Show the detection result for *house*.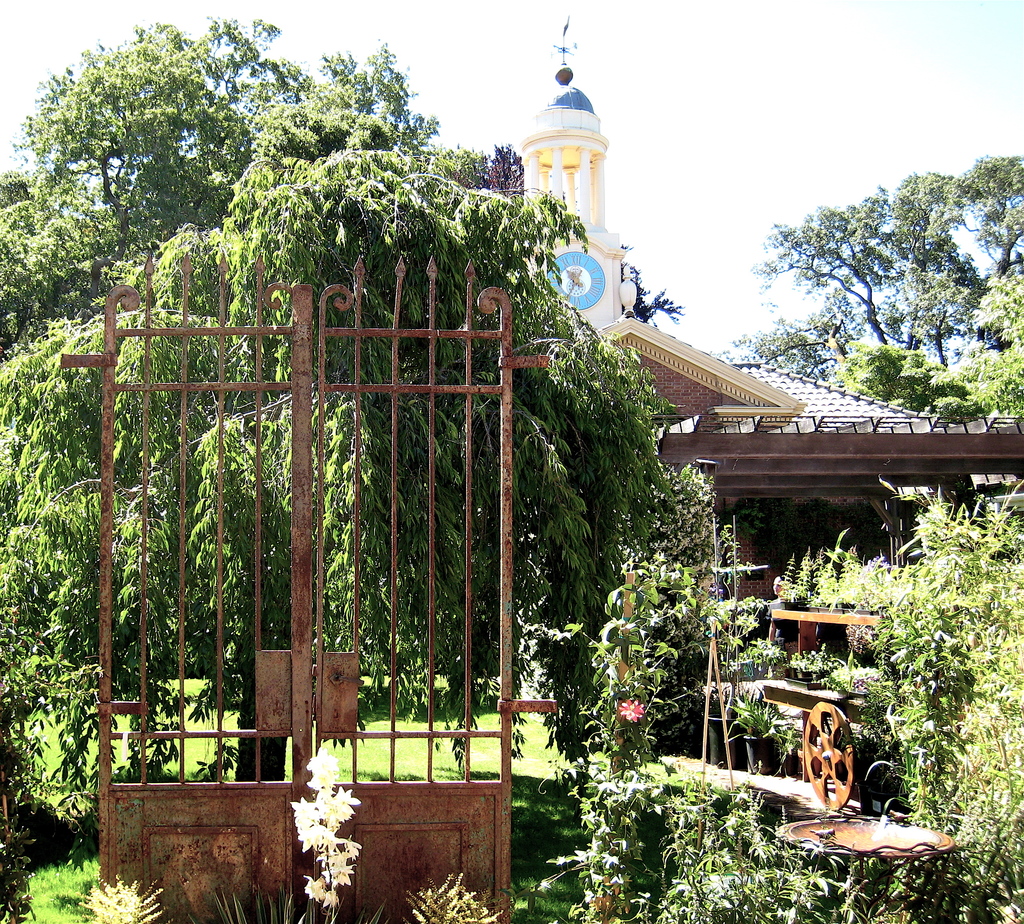
left=513, top=77, right=633, bottom=343.
